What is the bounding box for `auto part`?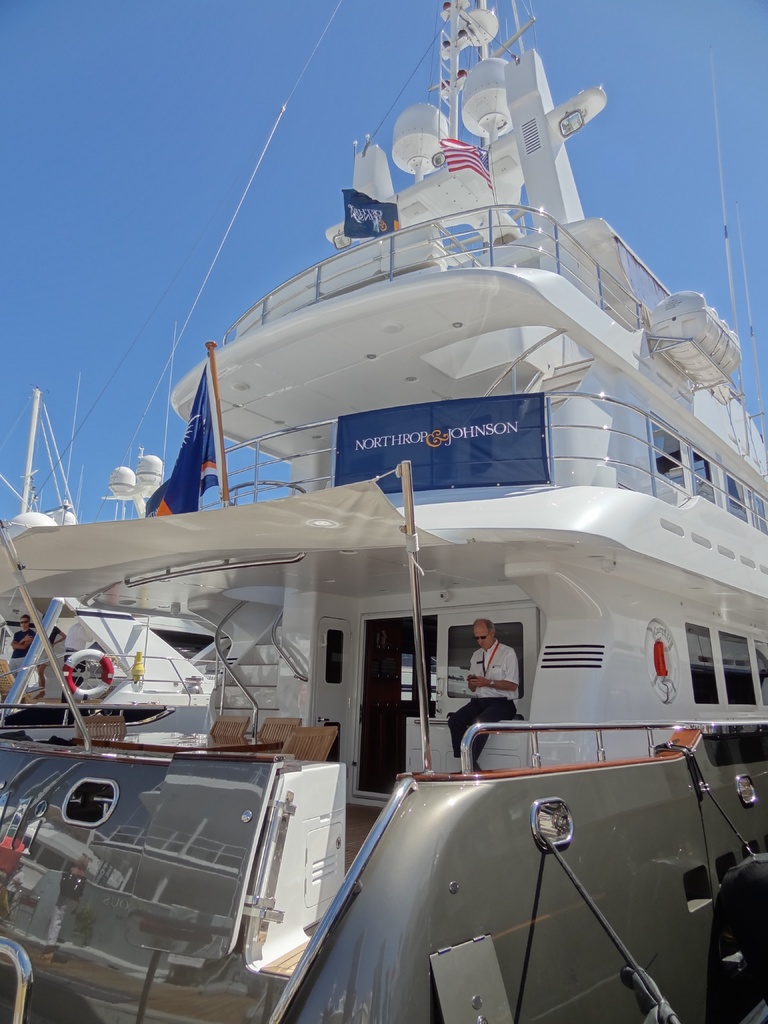
[x1=737, y1=486, x2=764, y2=528].
